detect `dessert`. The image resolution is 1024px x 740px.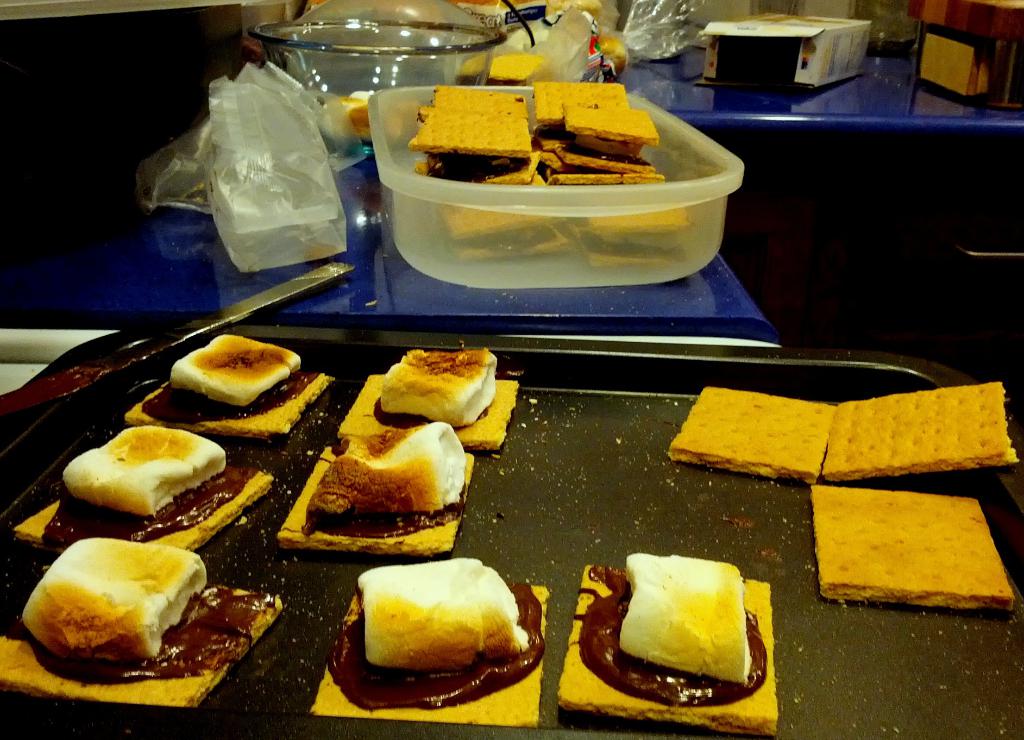
486/52/532/89.
